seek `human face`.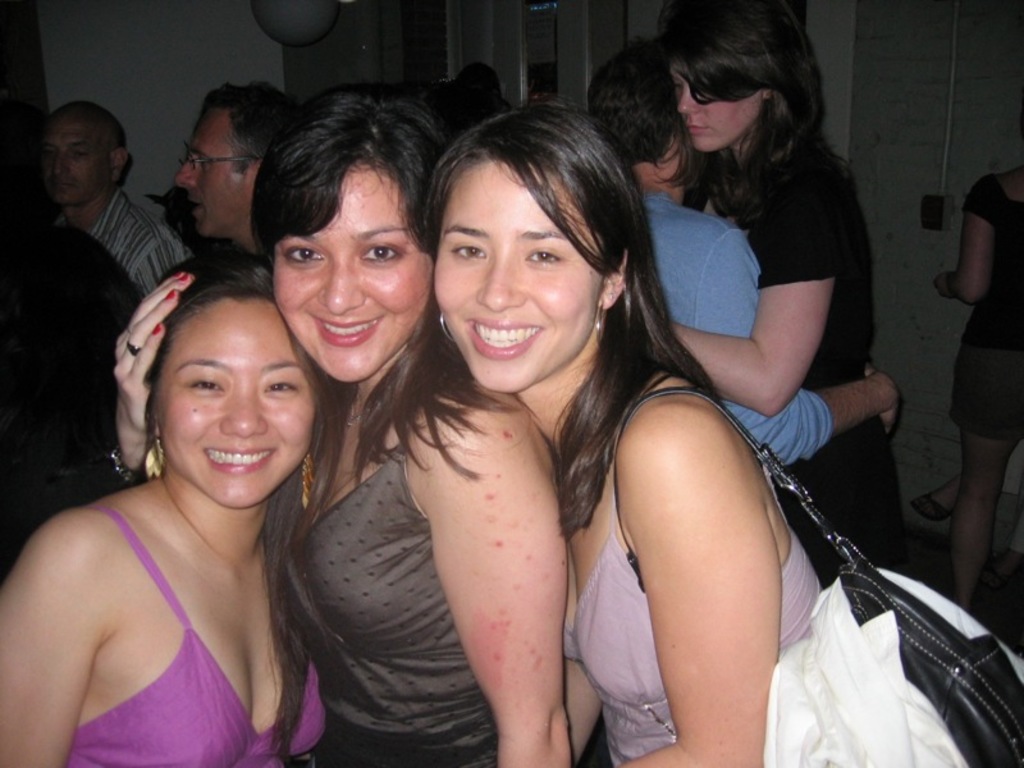
x1=268 y1=164 x2=431 y2=383.
